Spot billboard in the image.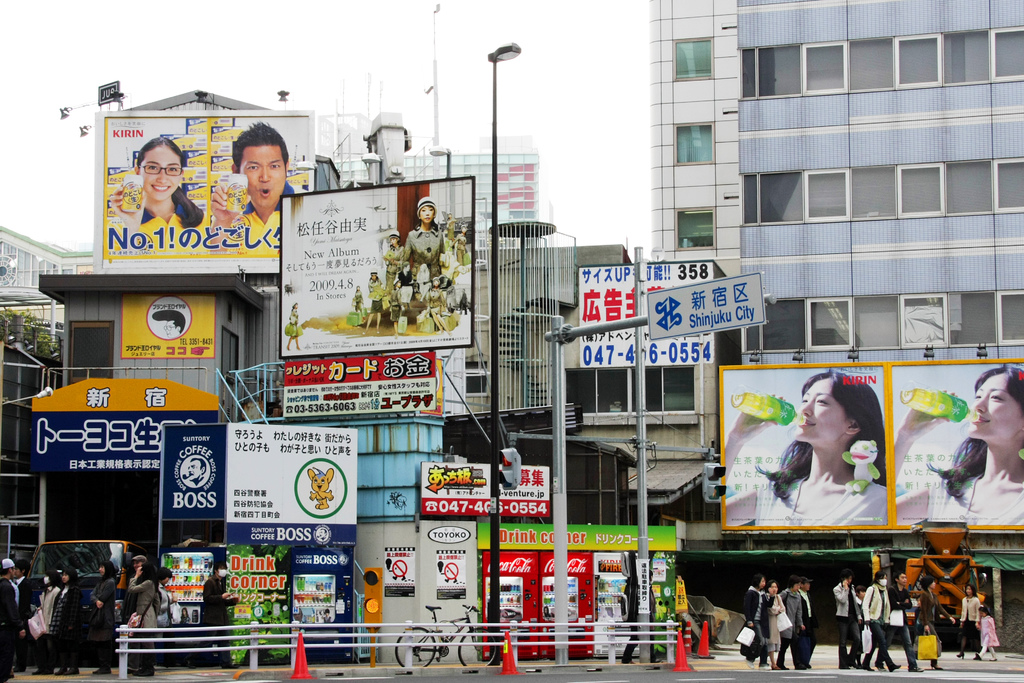
billboard found at locate(278, 175, 479, 353).
